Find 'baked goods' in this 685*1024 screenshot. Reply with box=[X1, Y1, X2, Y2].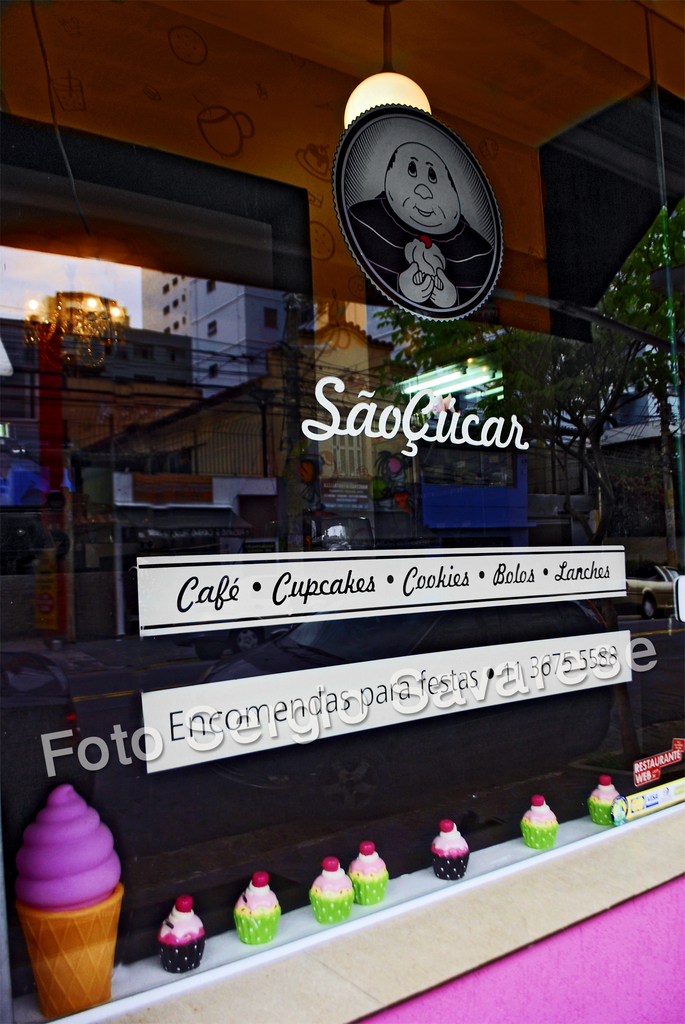
box=[519, 794, 560, 853].
